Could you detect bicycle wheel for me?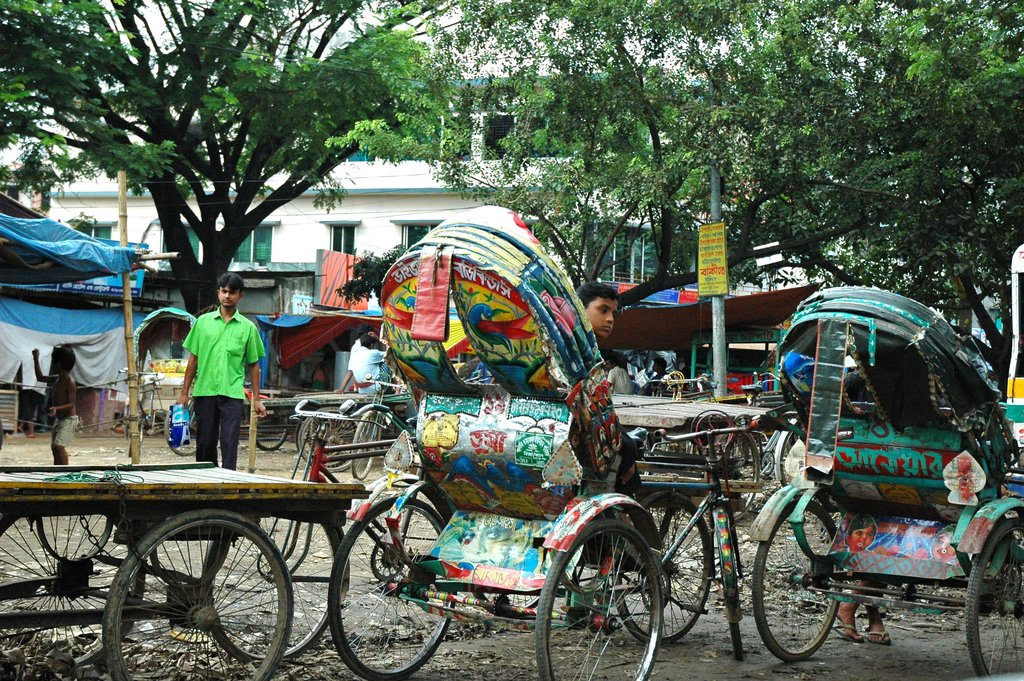
Detection result: BBox(350, 410, 381, 490).
